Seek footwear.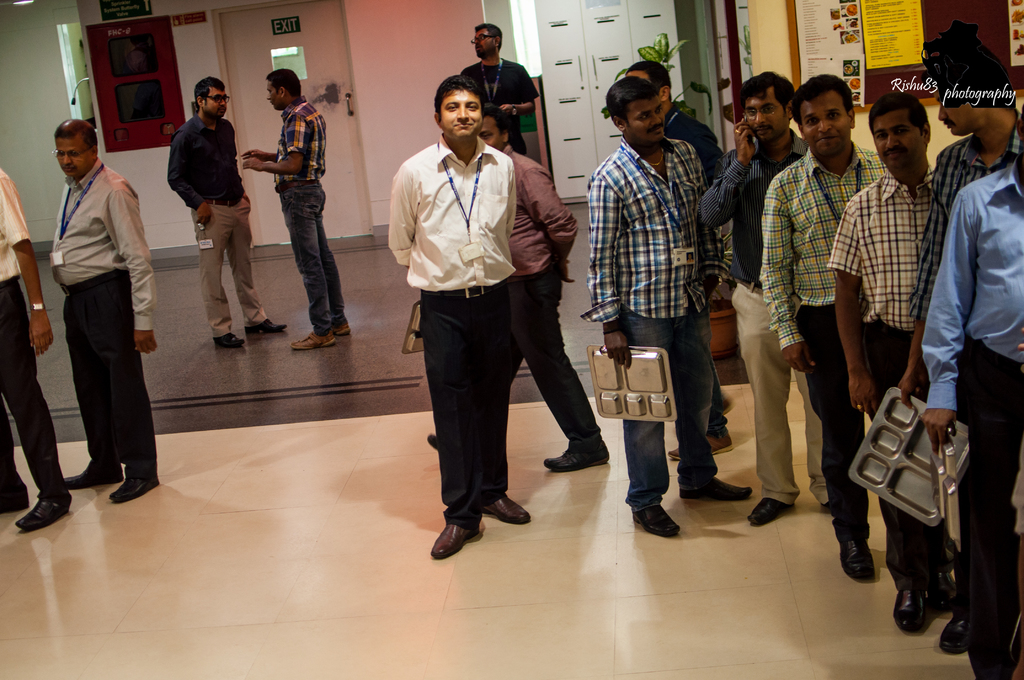
bbox=[929, 556, 960, 618].
